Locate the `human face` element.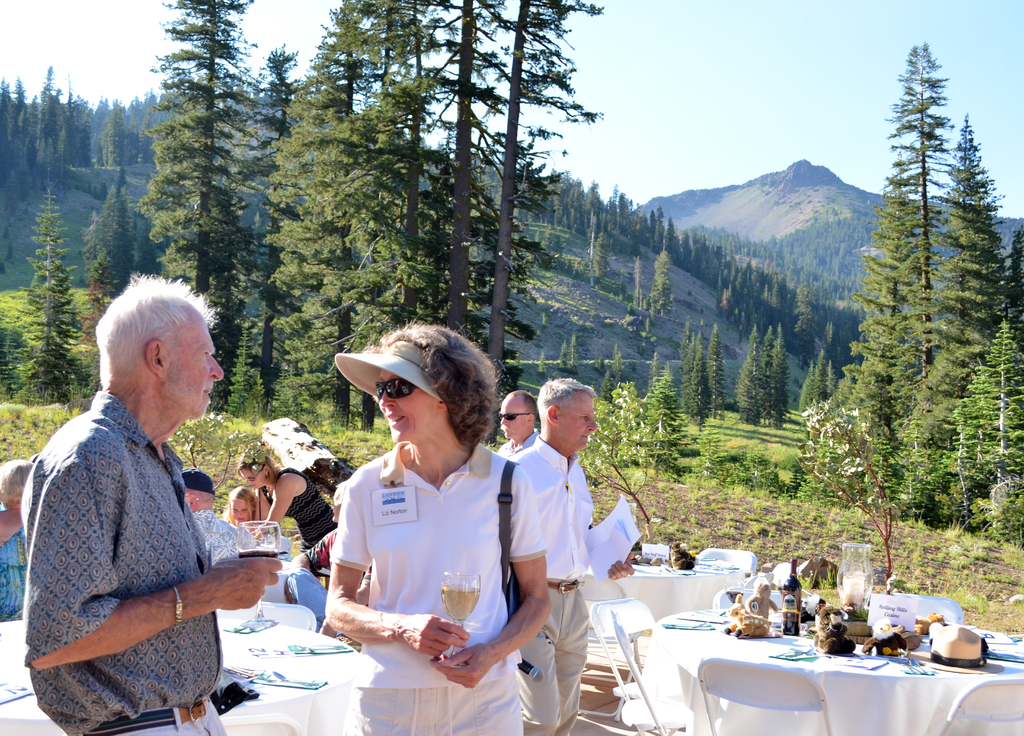
Element bbox: [left=232, top=499, right=252, bottom=522].
